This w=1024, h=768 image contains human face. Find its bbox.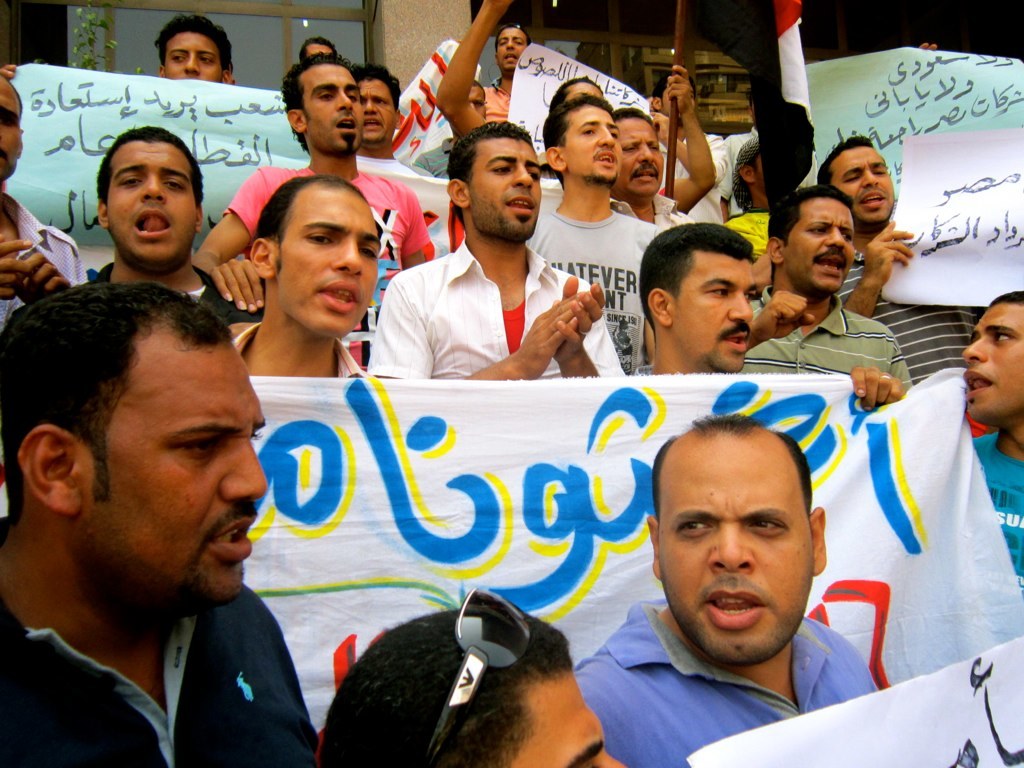
<region>497, 25, 525, 74</region>.
